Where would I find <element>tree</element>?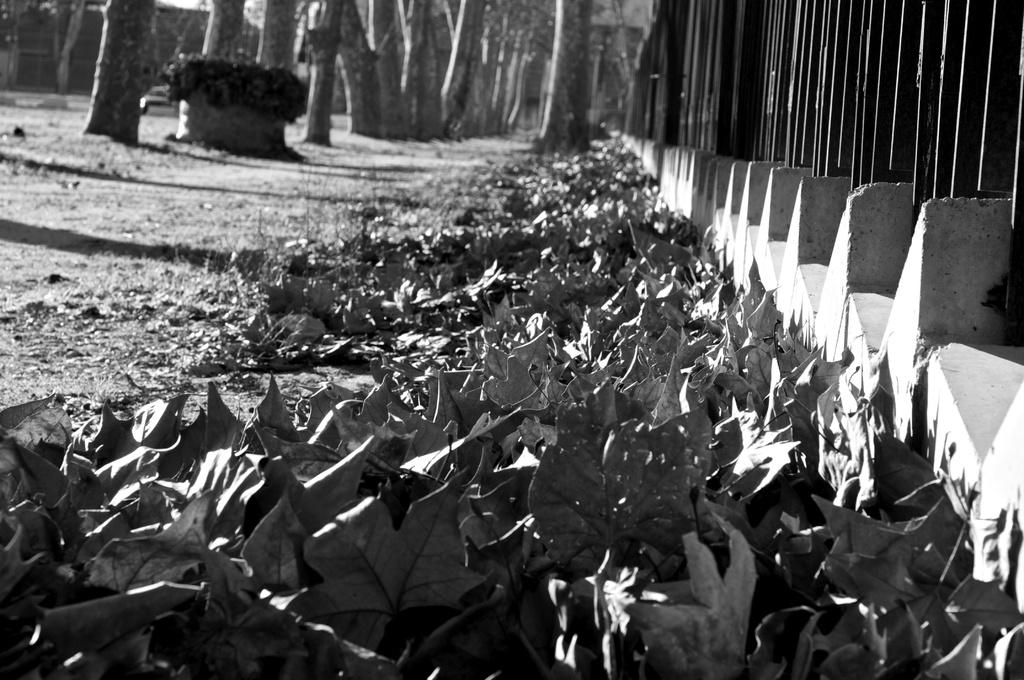
At crop(202, 0, 245, 61).
